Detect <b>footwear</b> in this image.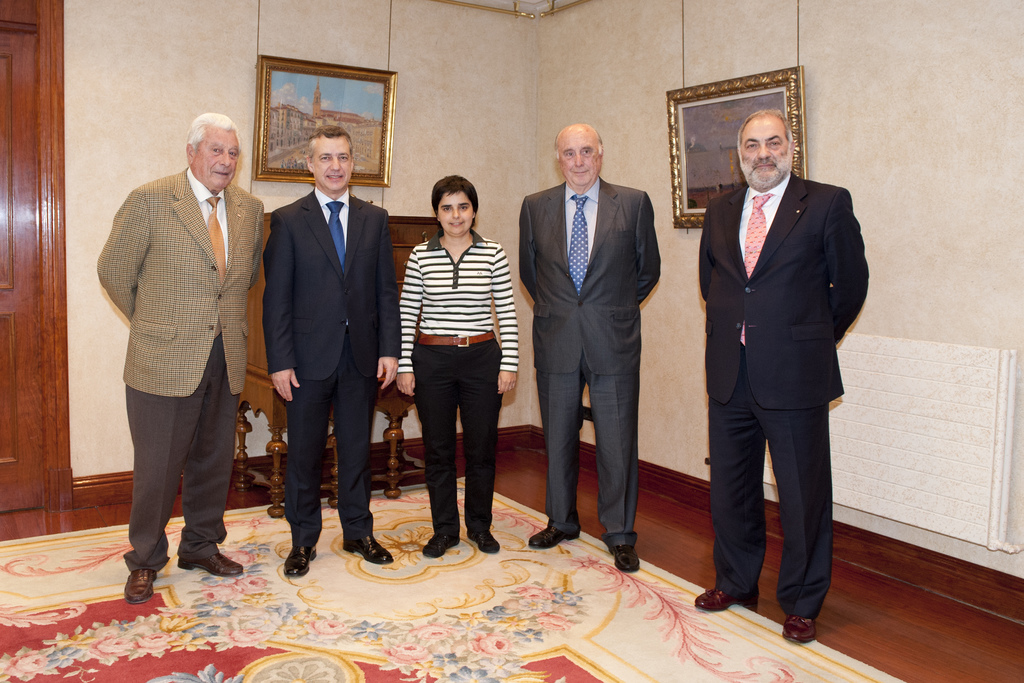
Detection: bbox(419, 533, 458, 557).
